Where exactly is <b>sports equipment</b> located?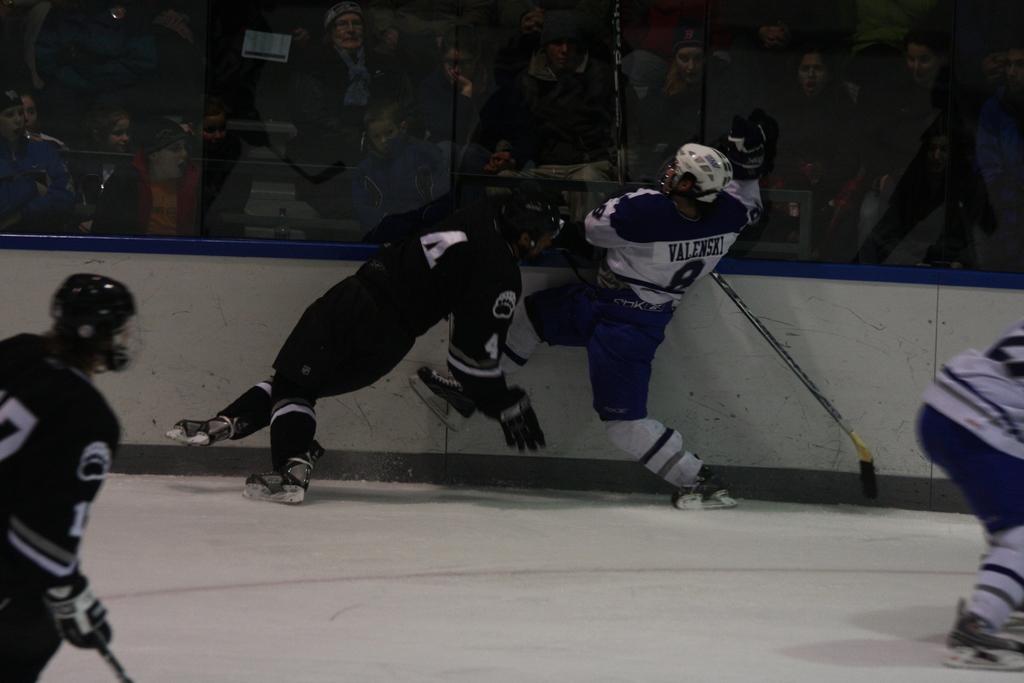
Its bounding box is (x1=732, y1=122, x2=767, y2=181).
